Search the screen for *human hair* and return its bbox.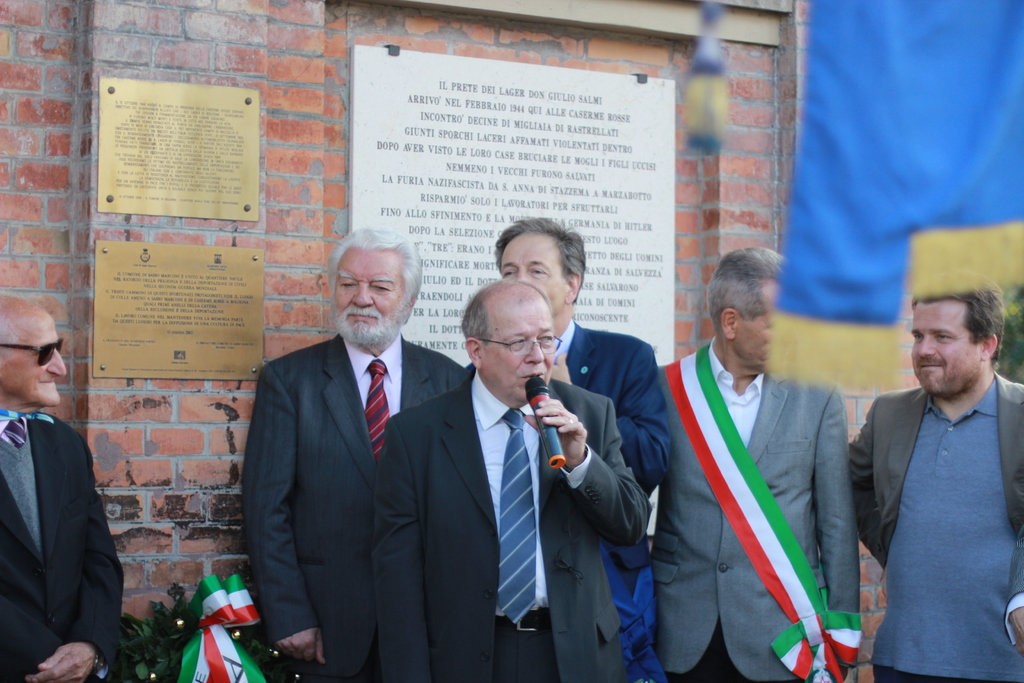
Found: (x1=495, y1=222, x2=582, y2=297).
